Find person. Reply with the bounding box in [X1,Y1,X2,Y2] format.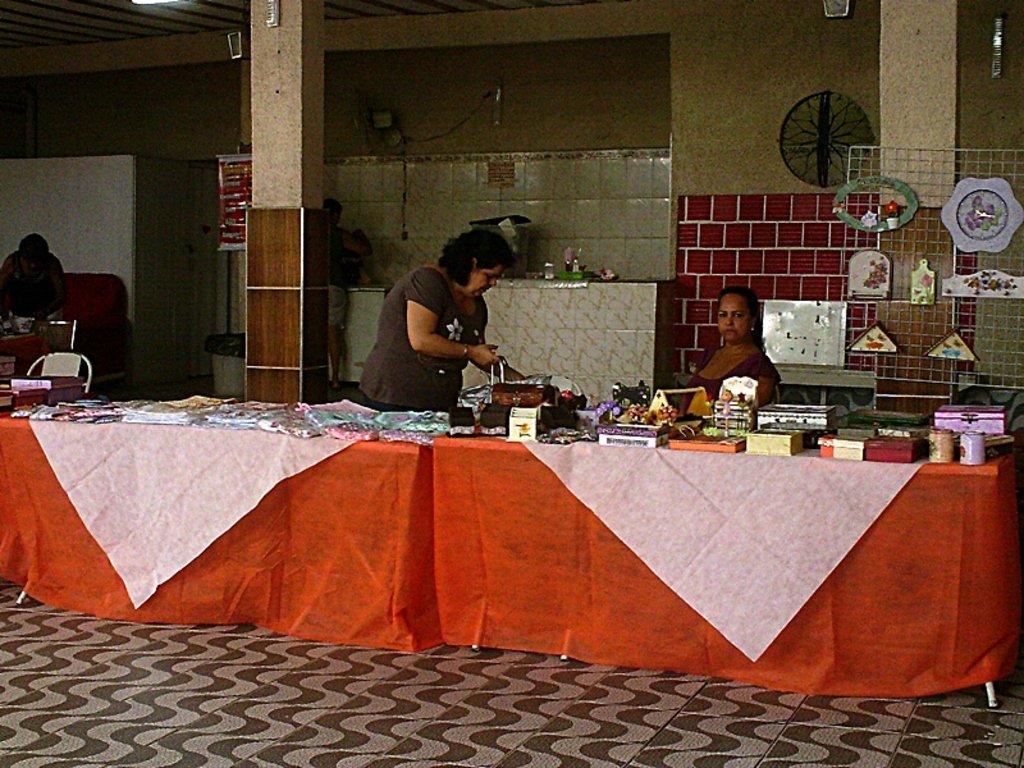
[357,225,532,421].
